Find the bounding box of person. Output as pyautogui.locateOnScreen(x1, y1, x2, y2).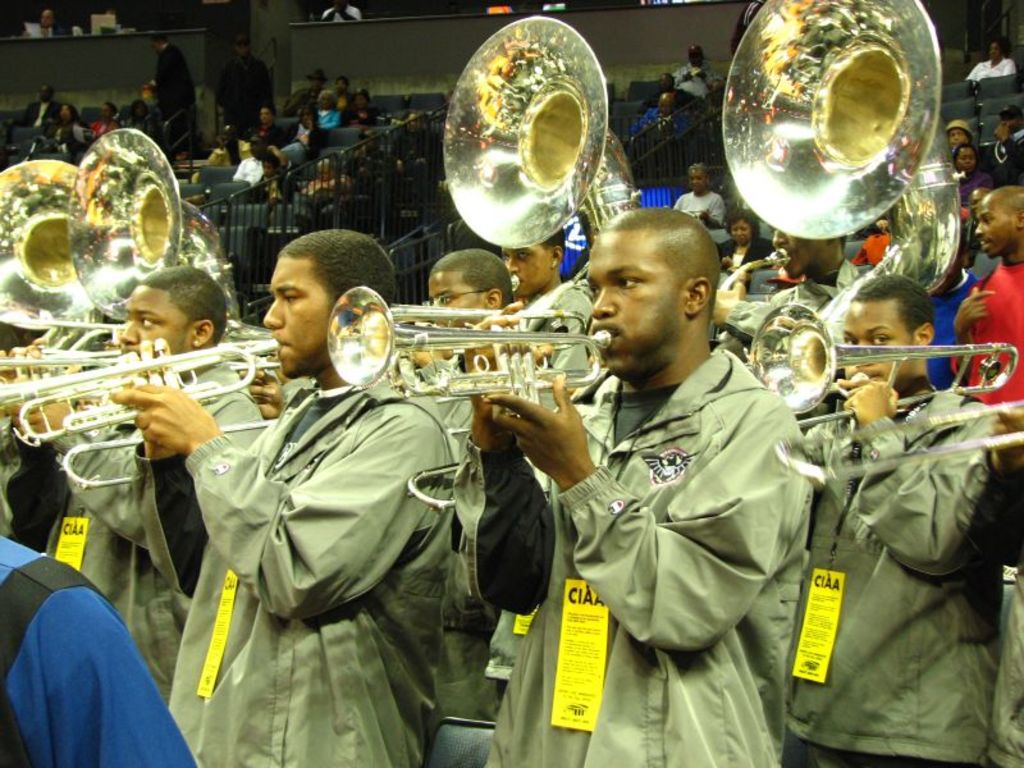
pyautogui.locateOnScreen(86, 105, 124, 148).
